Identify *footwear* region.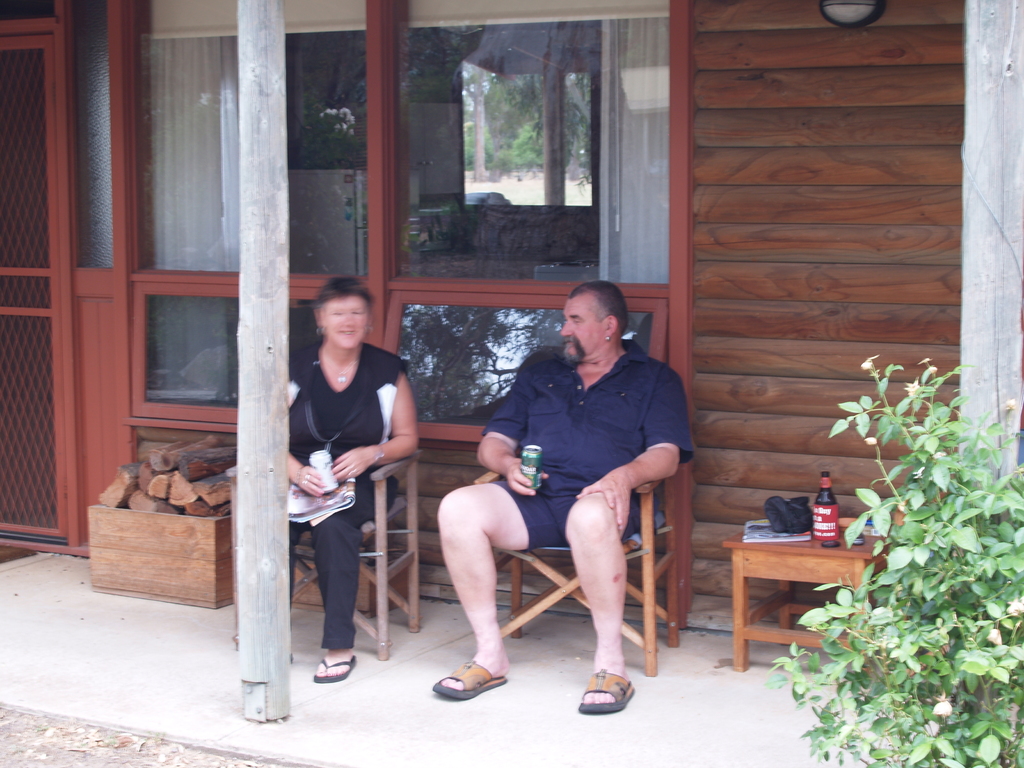
Region: left=313, top=650, right=361, bottom=684.
